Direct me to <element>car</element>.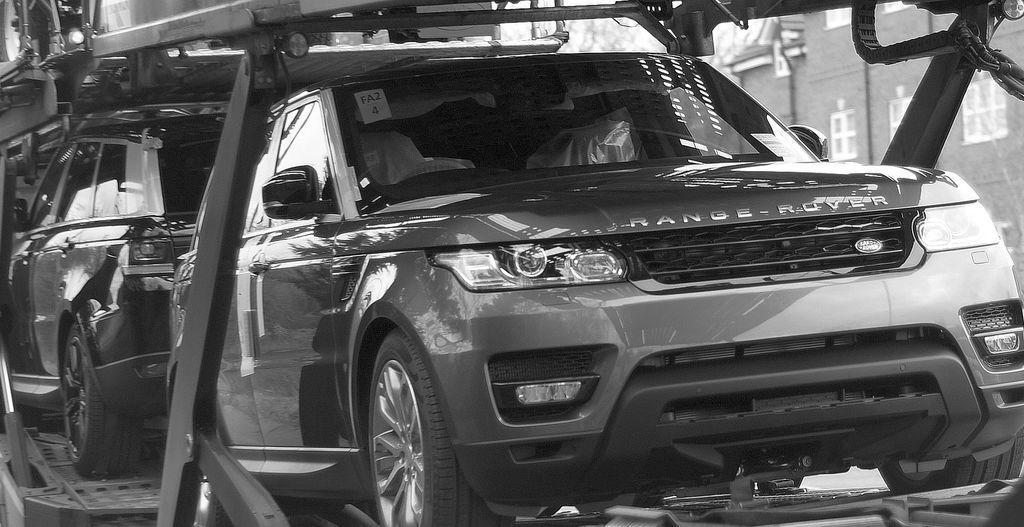
Direction: 168 45 1023 524.
